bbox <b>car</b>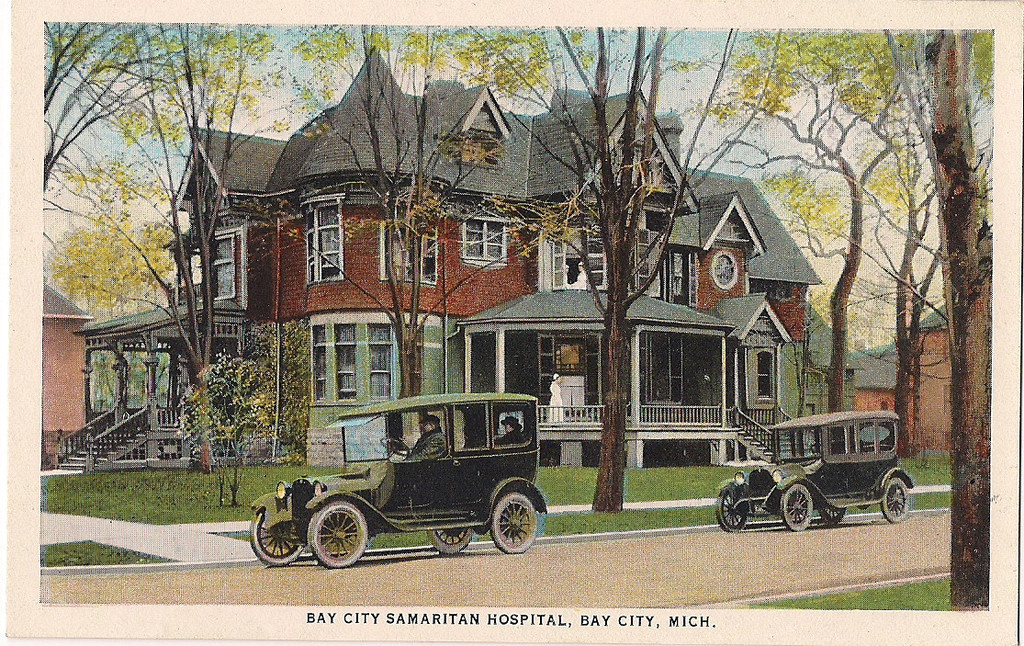
717/407/916/533
